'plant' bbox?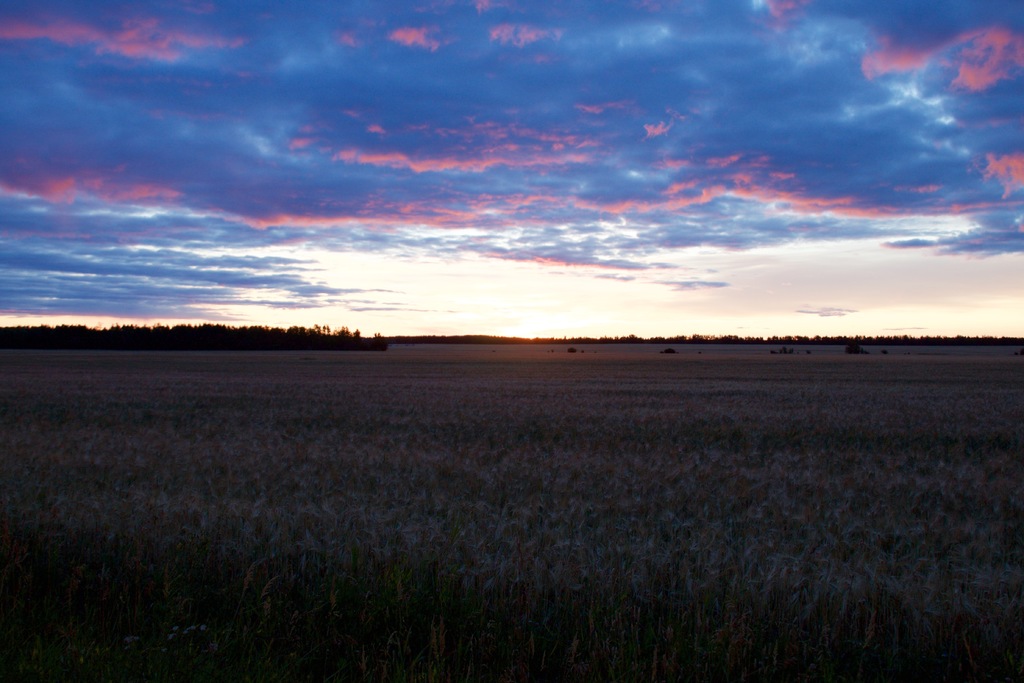
bbox=(765, 346, 793, 355)
